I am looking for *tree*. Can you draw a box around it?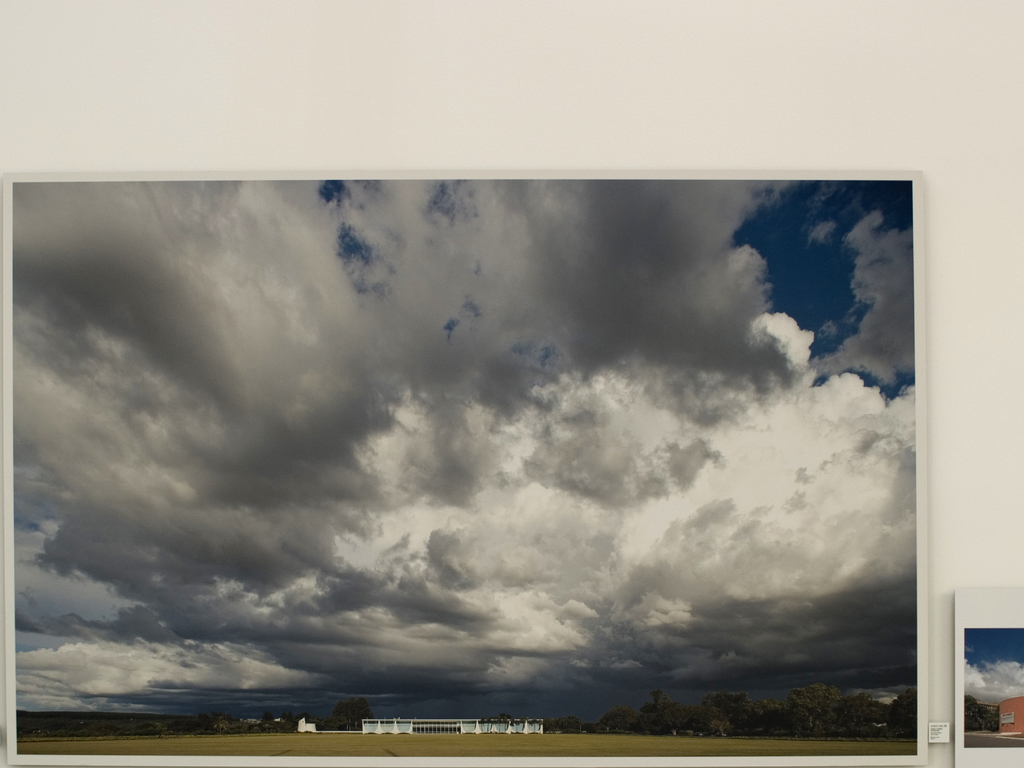
Sure, the bounding box is box=[961, 698, 998, 735].
